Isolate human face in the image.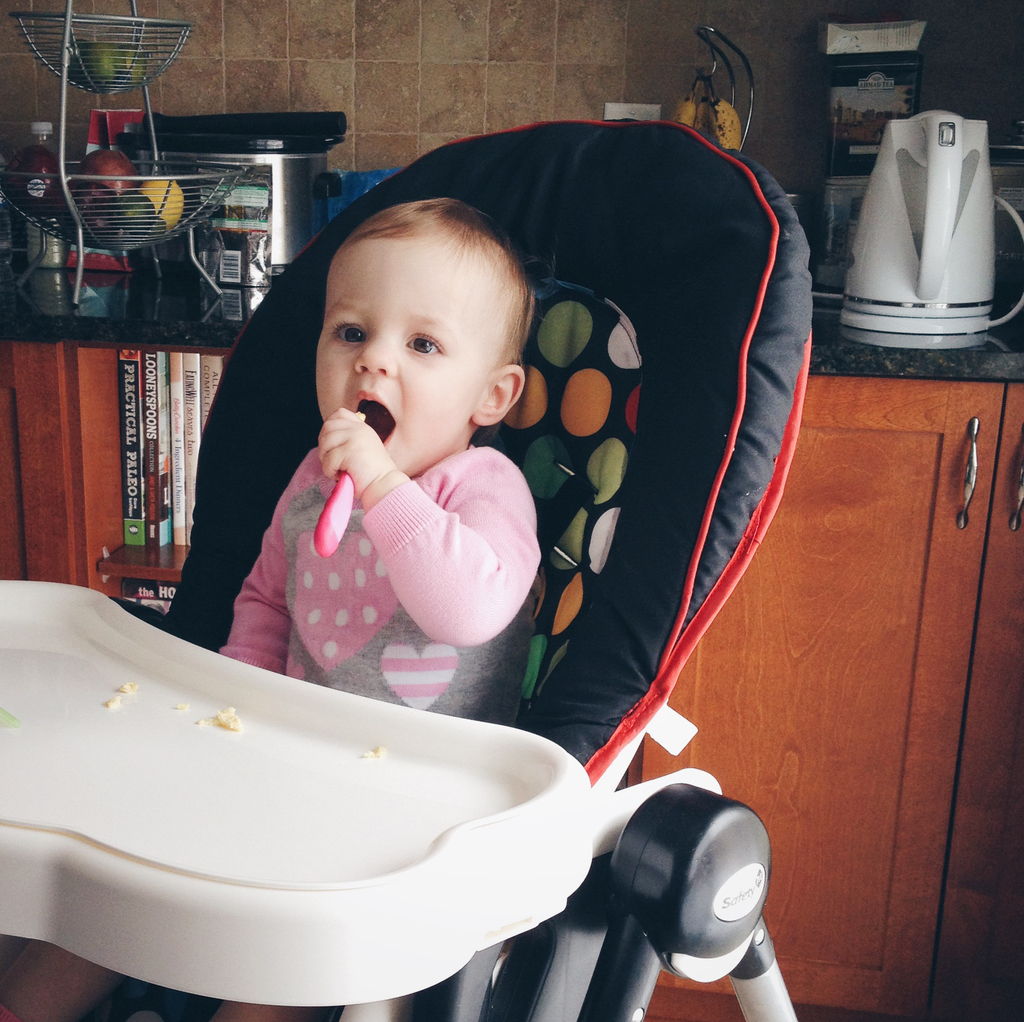
Isolated region: Rect(311, 228, 489, 478).
